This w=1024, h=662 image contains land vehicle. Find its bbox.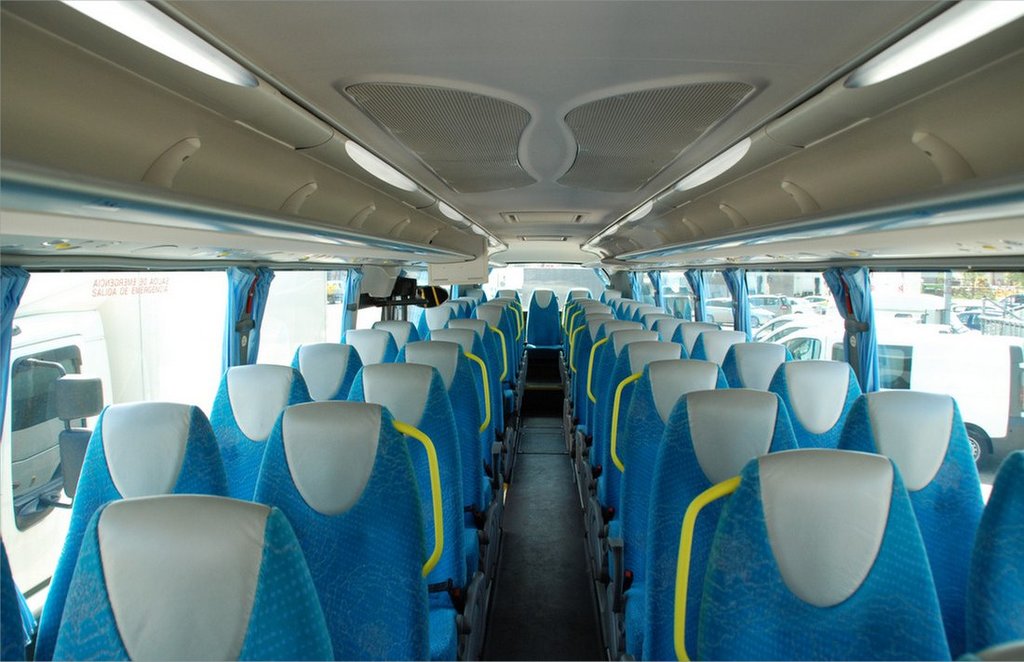
(956, 305, 1003, 331).
